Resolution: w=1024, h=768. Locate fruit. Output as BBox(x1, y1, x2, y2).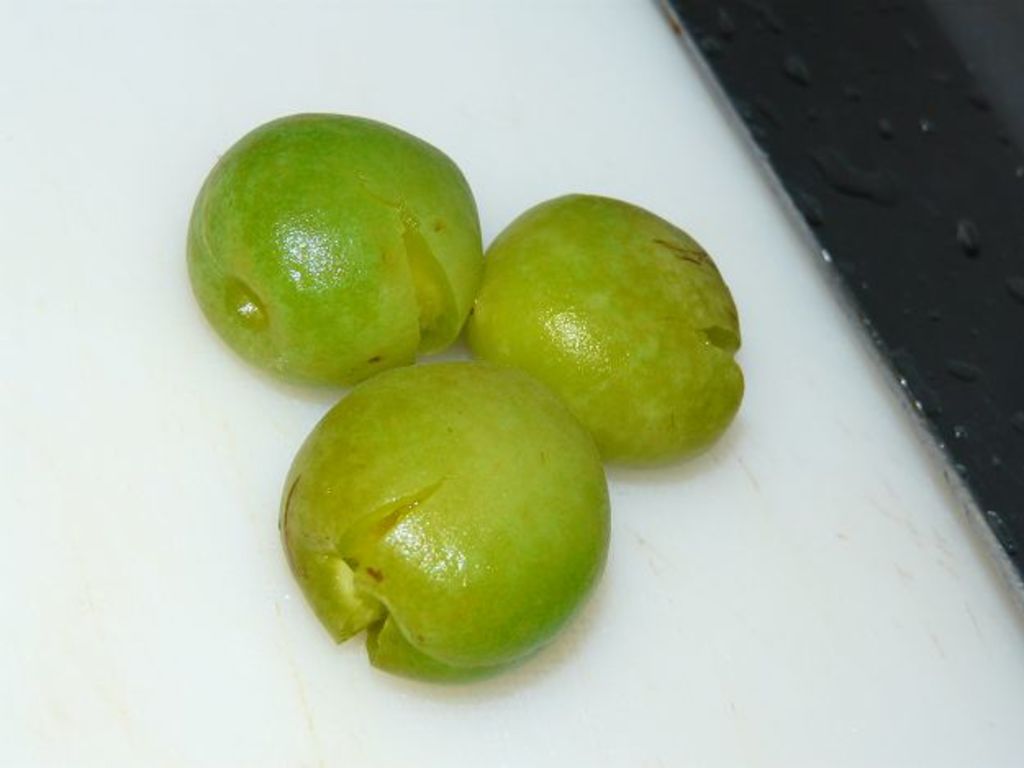
BBox(180, 113, 480, 385).
